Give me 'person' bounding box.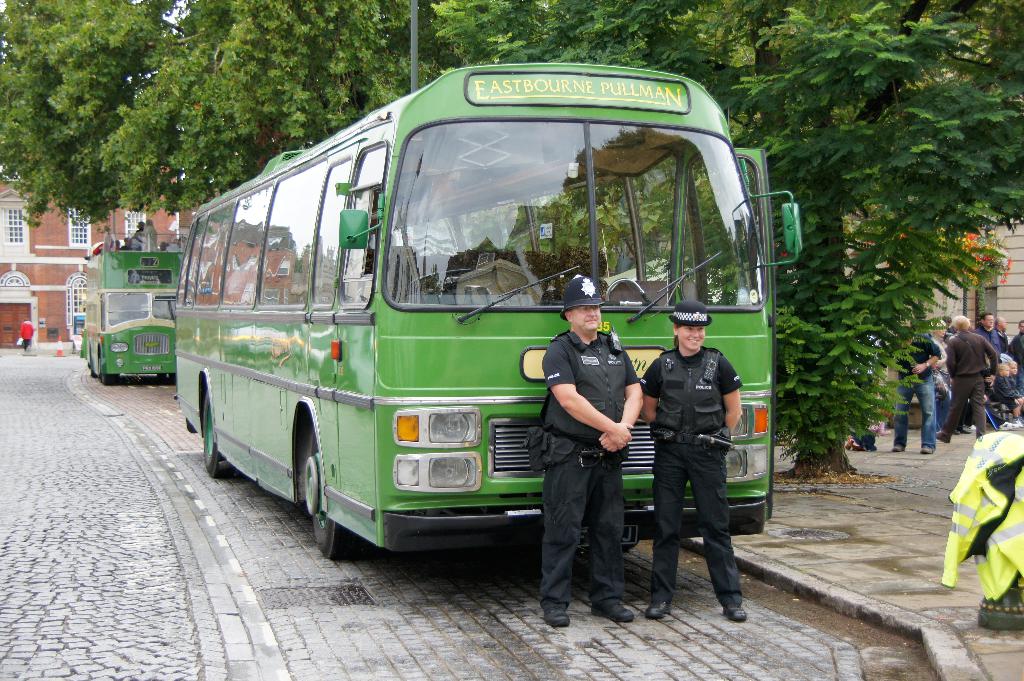
[1011,322,1023,421].
